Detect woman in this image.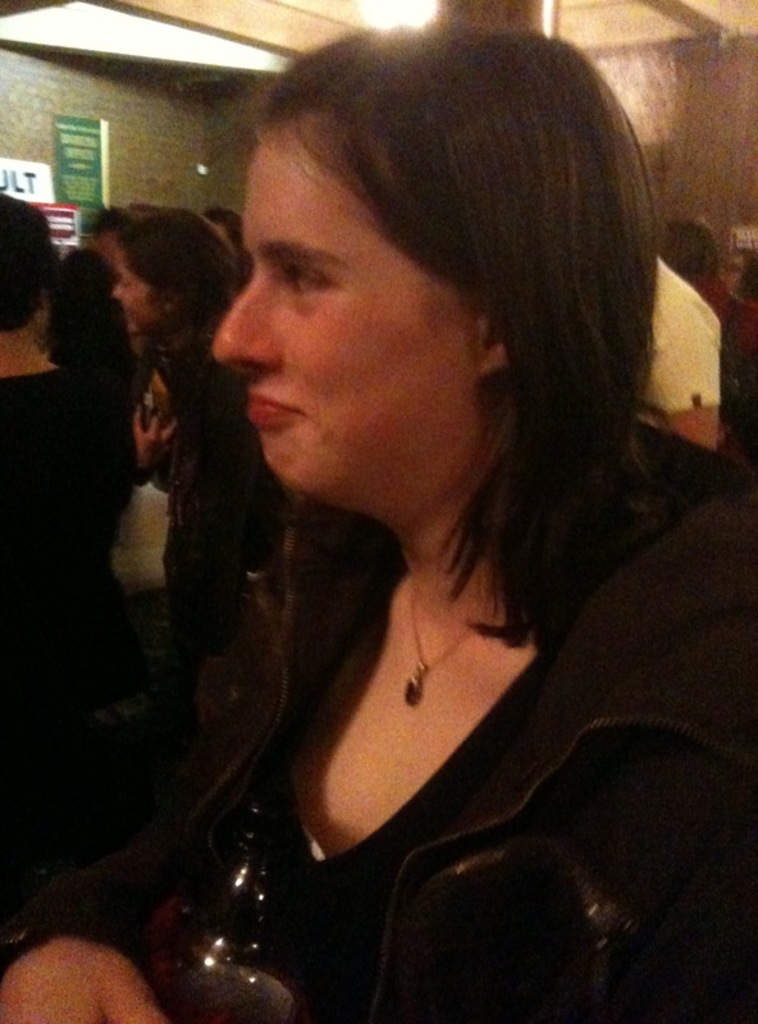
Detection: box(28, 234, 131, 406).
